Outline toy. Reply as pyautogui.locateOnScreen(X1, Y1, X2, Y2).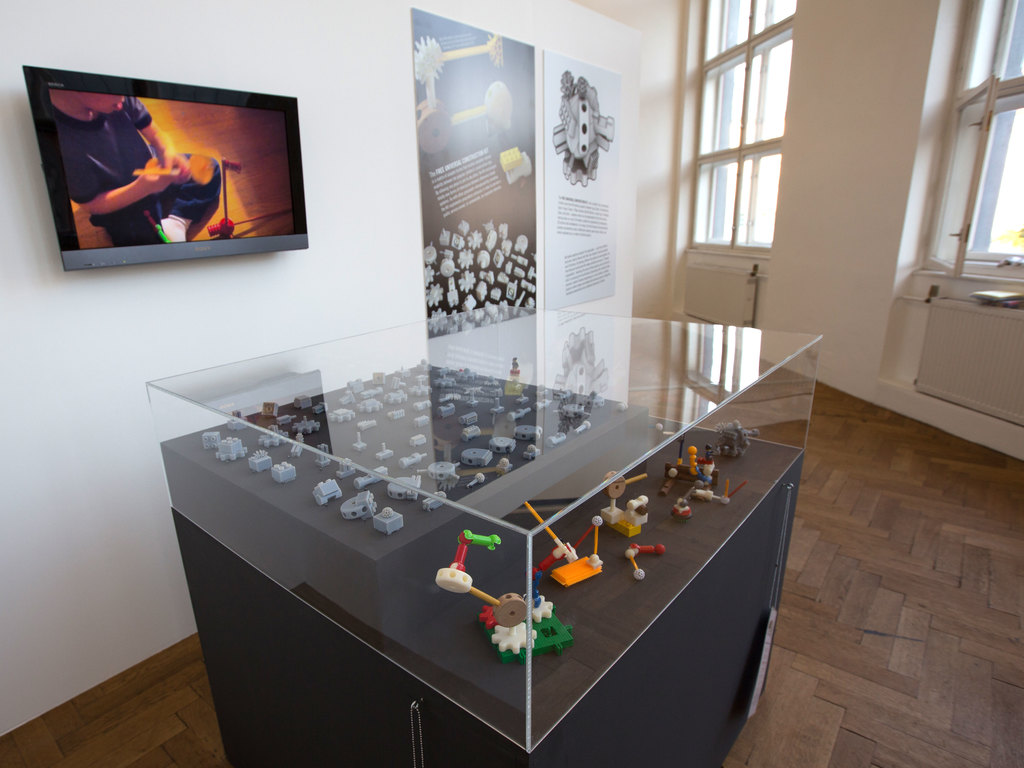
pyautogui.locateOnScreen(625, 543, 664, 579).
